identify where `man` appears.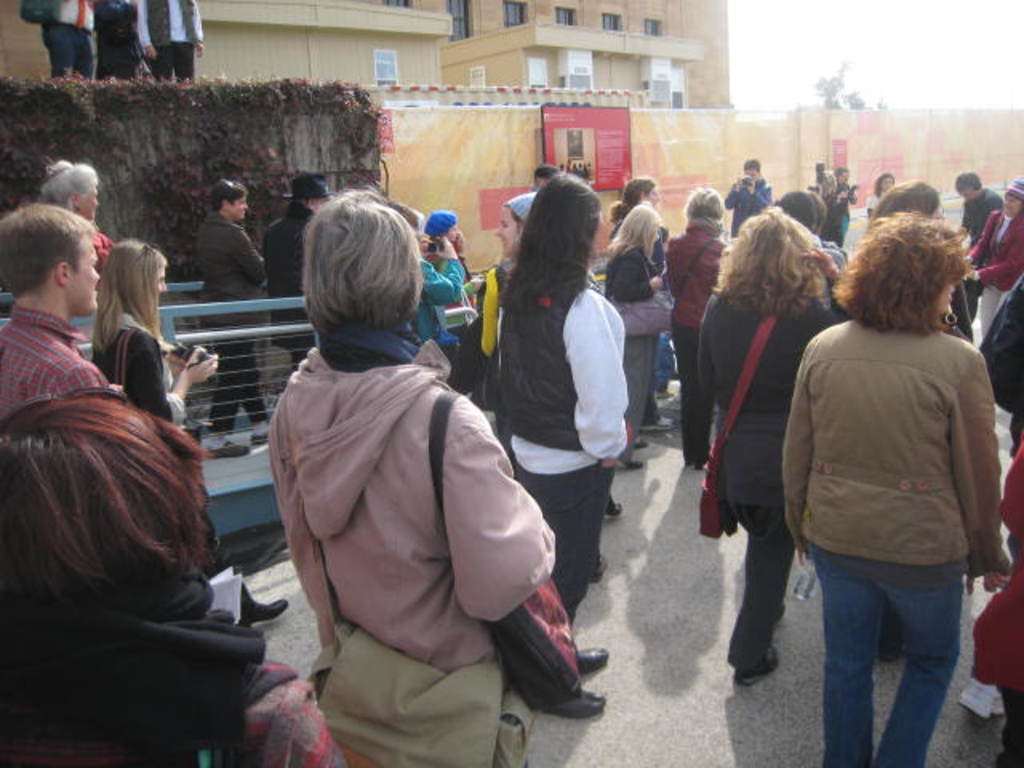
Appears at 768,222,1010,750.
